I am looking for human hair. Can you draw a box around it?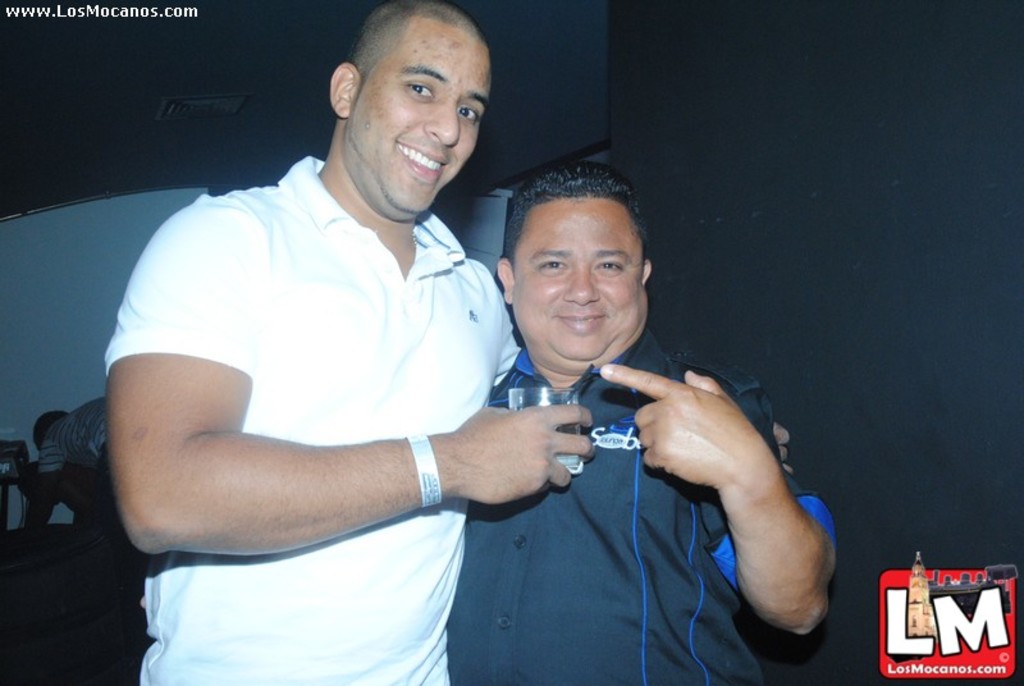
Sure, the bounding box is left=358, top=0, right=479, bottom=73.
